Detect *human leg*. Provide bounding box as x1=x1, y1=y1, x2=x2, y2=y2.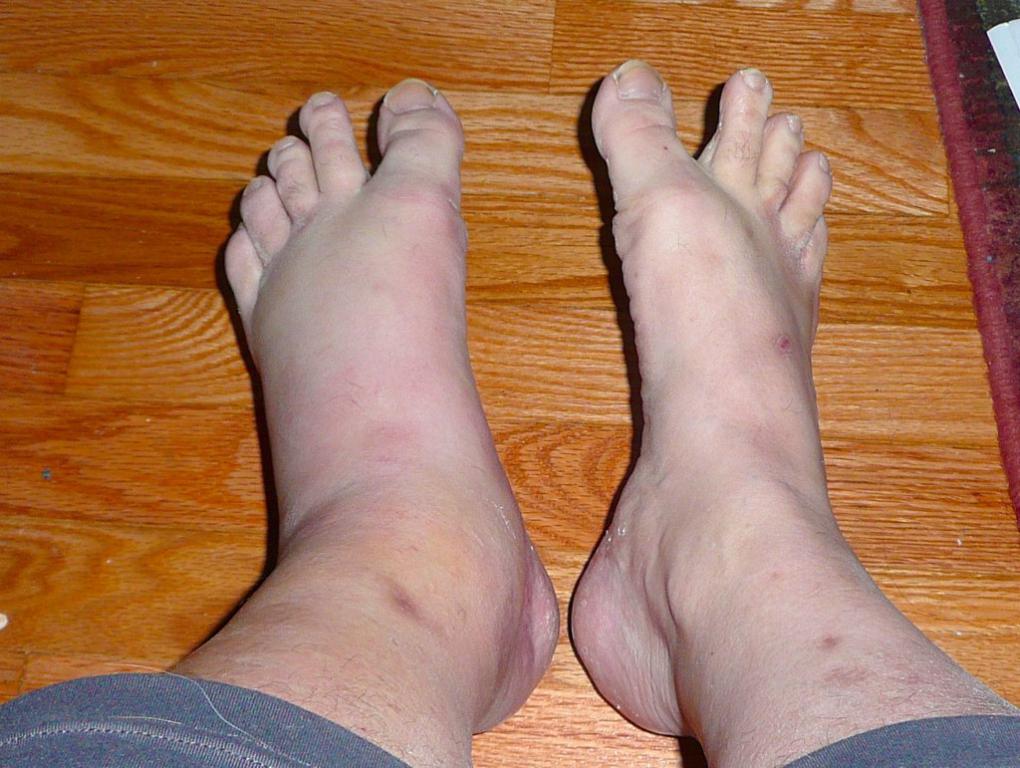
x1=0, y1=75, x2=565, y2=767.
